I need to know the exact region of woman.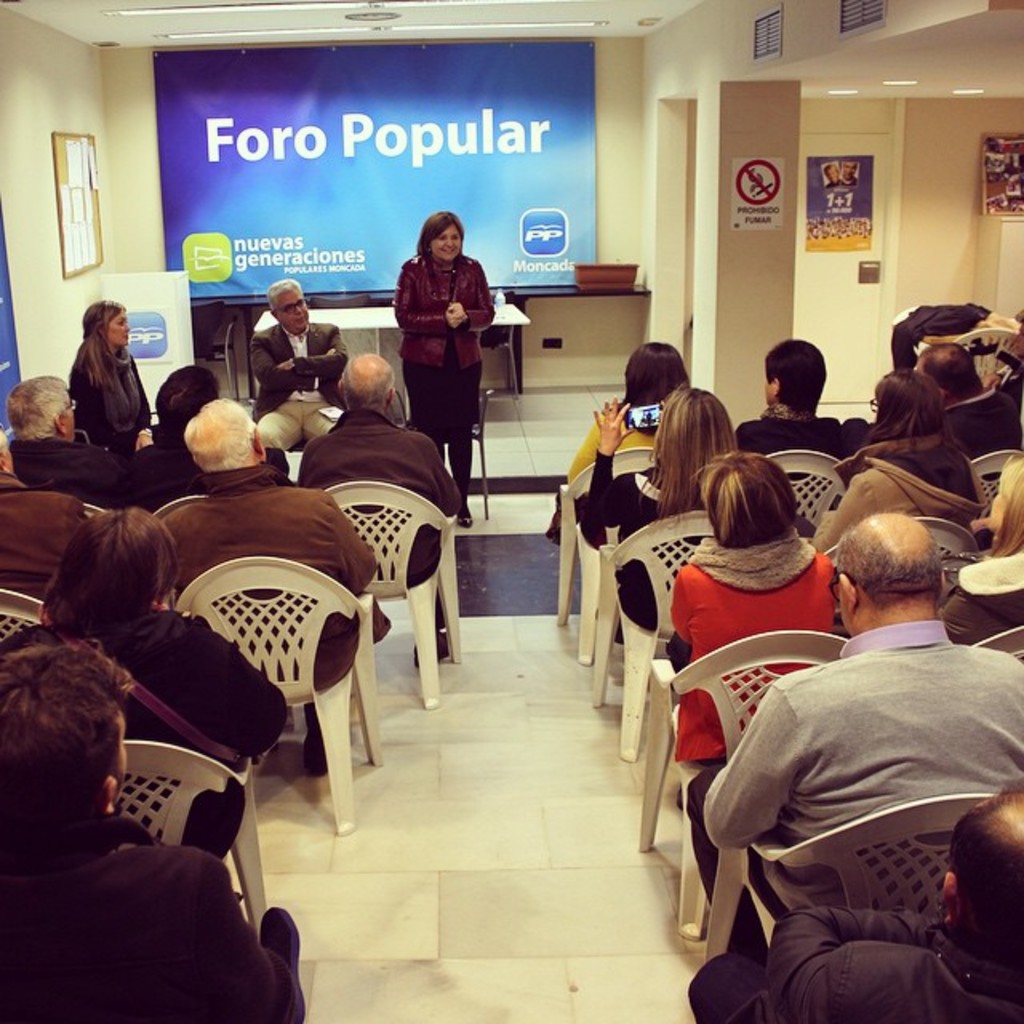
Region: l=805, t=363, r=990, b=536.
